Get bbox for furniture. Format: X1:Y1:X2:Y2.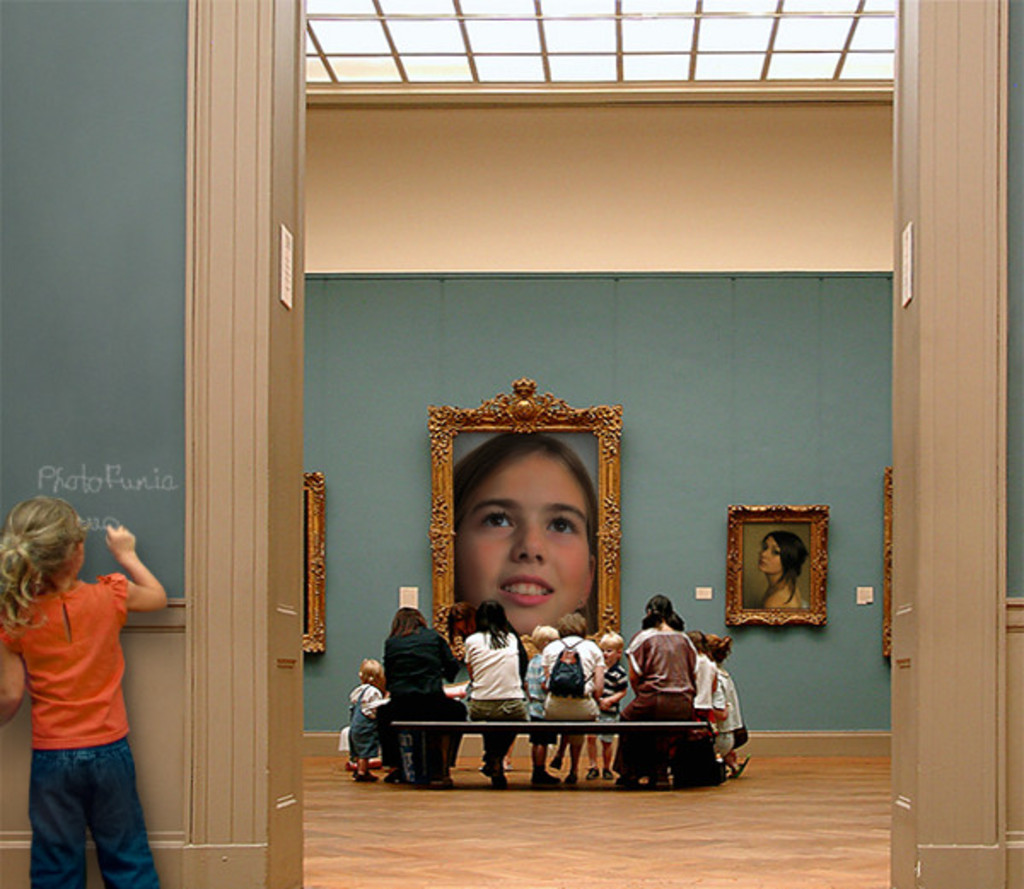
387:720:710:790.
